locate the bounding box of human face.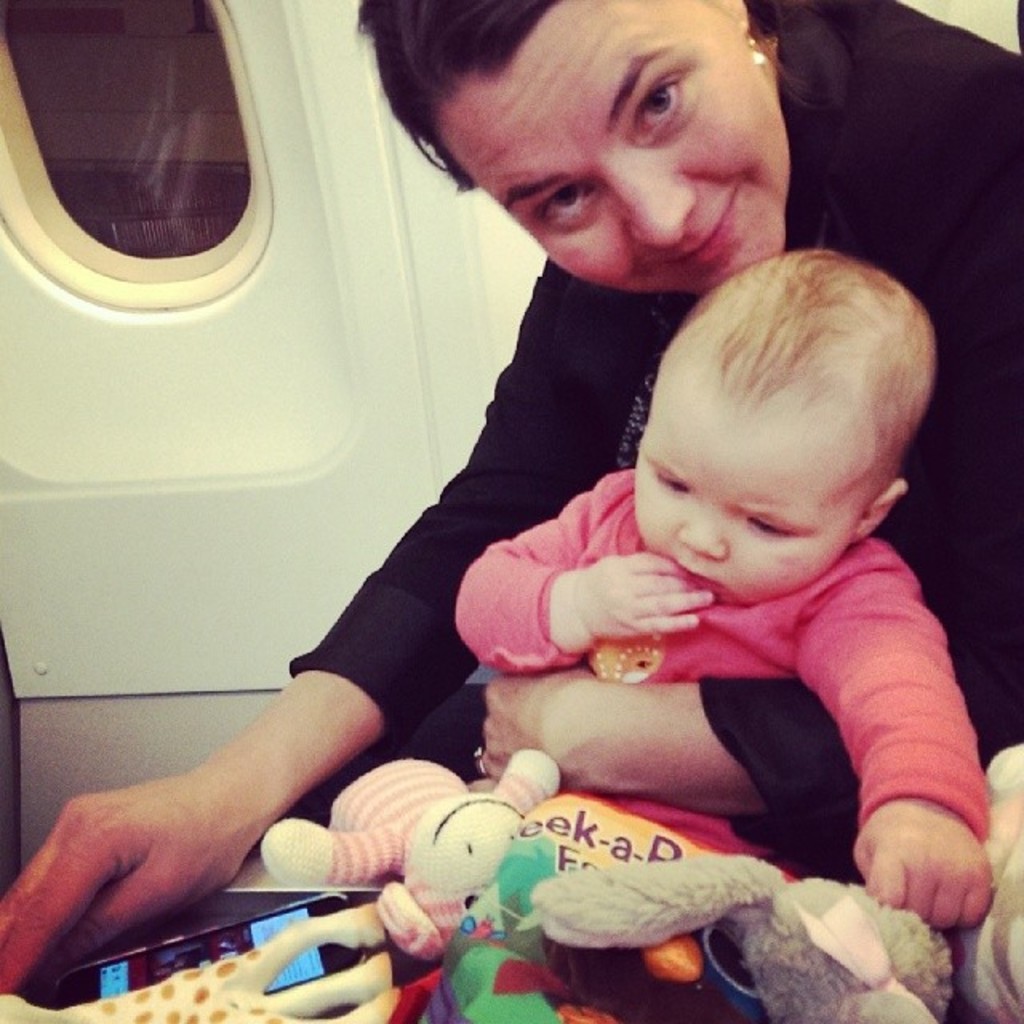
Bounding box: 434, 0, 784, 298.
